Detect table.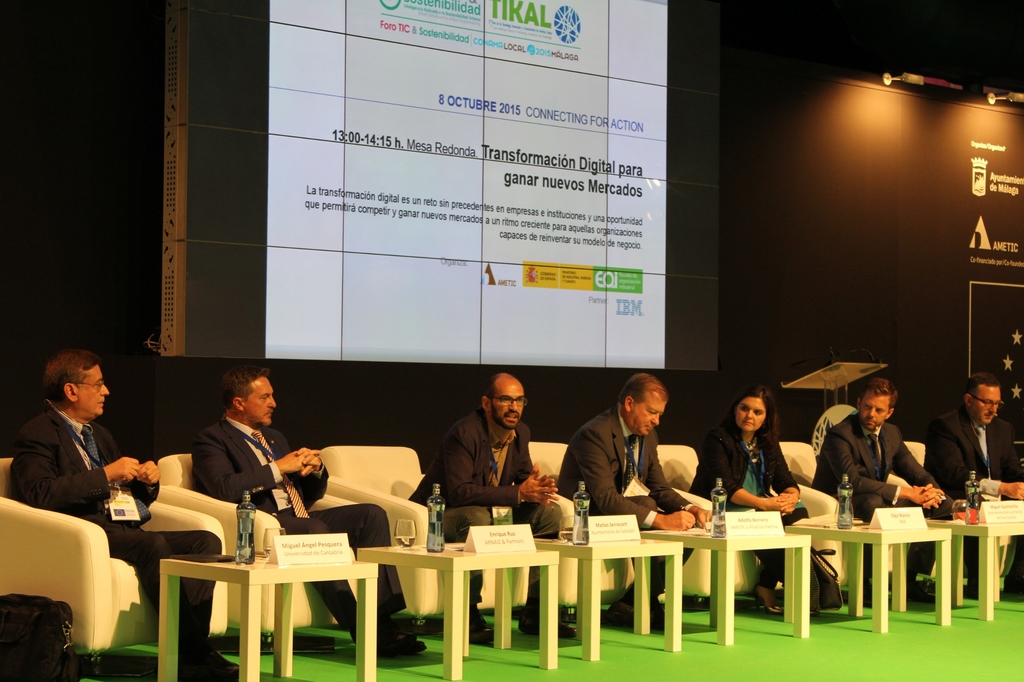
Detected at box(788, 519, 954, 635).
